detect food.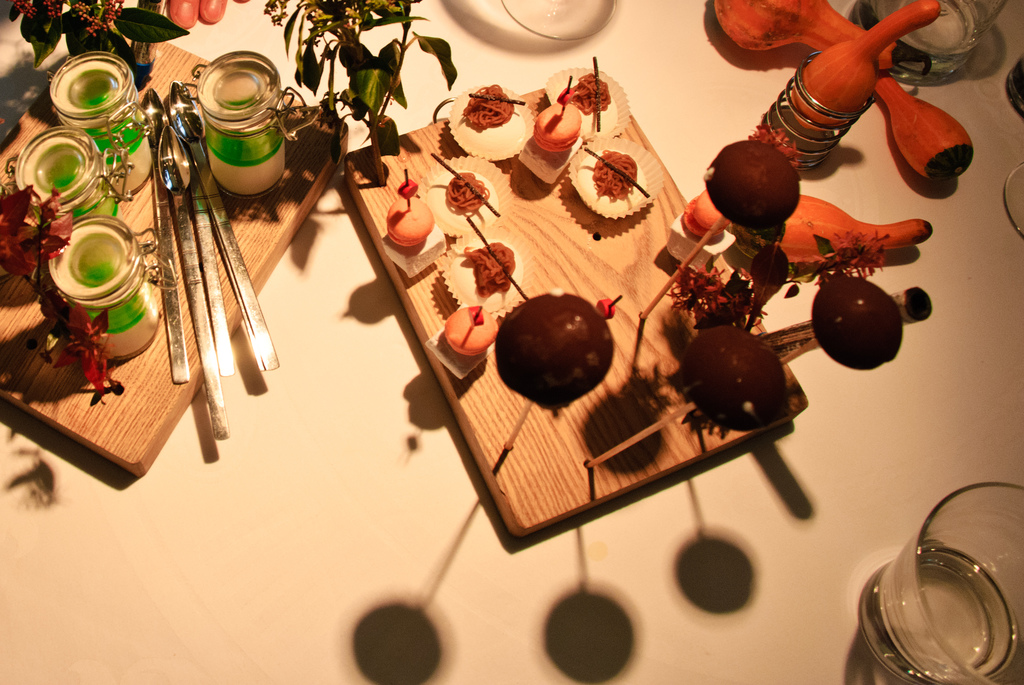
Detected at [377,233,448,282].
